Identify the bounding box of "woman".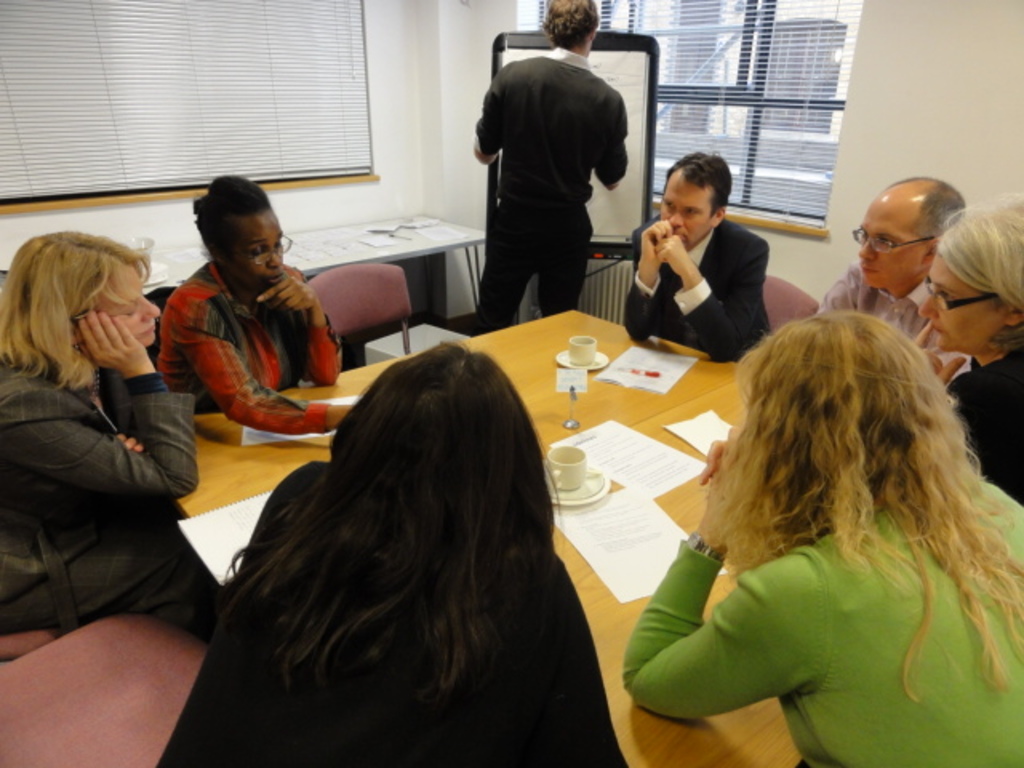
rect(0, 229, 234, 629).
